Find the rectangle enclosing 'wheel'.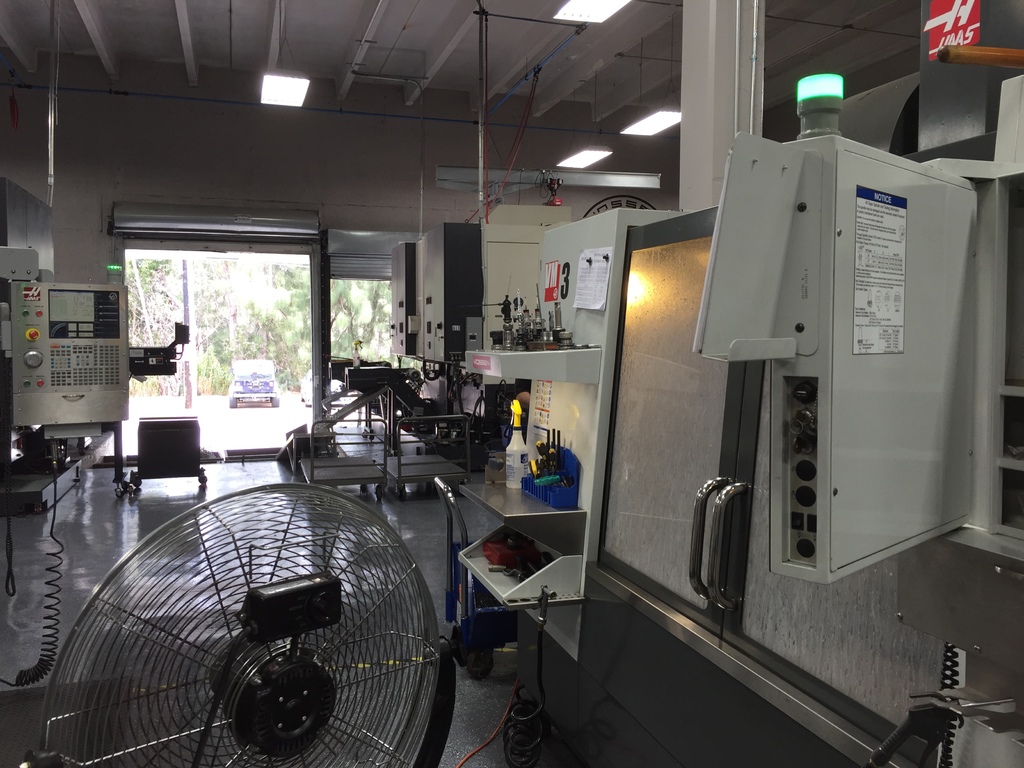
detection(120, 482, 125, 490).
